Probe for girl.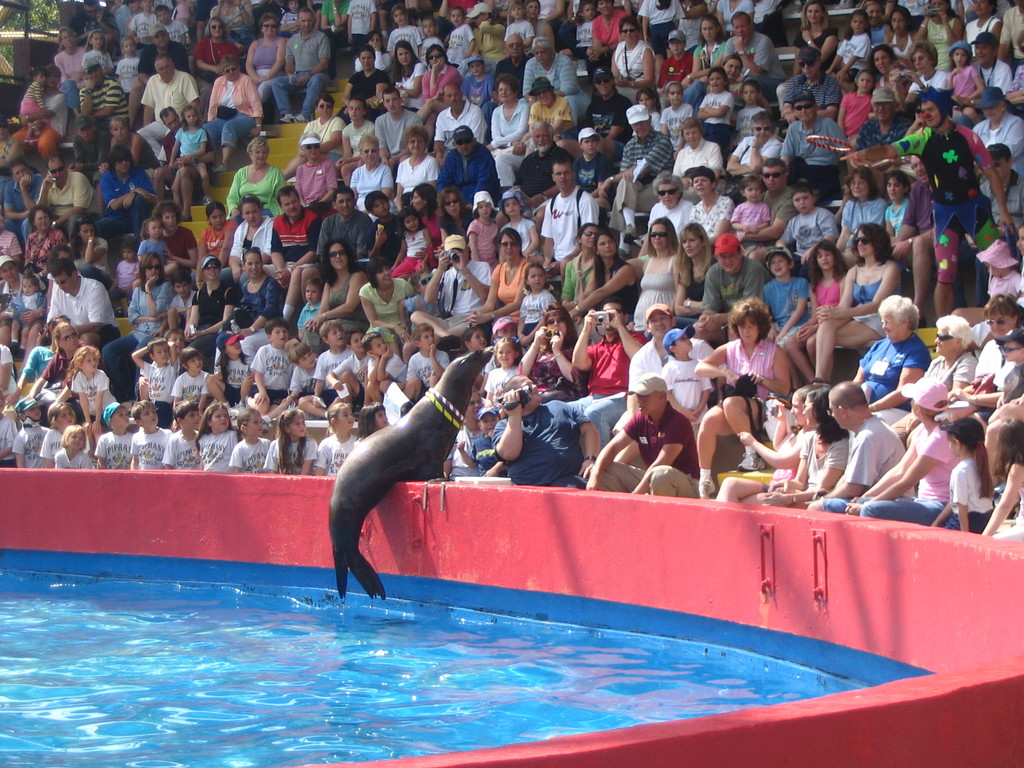
Probe result: bbox=(20, 68, 47, 145).
